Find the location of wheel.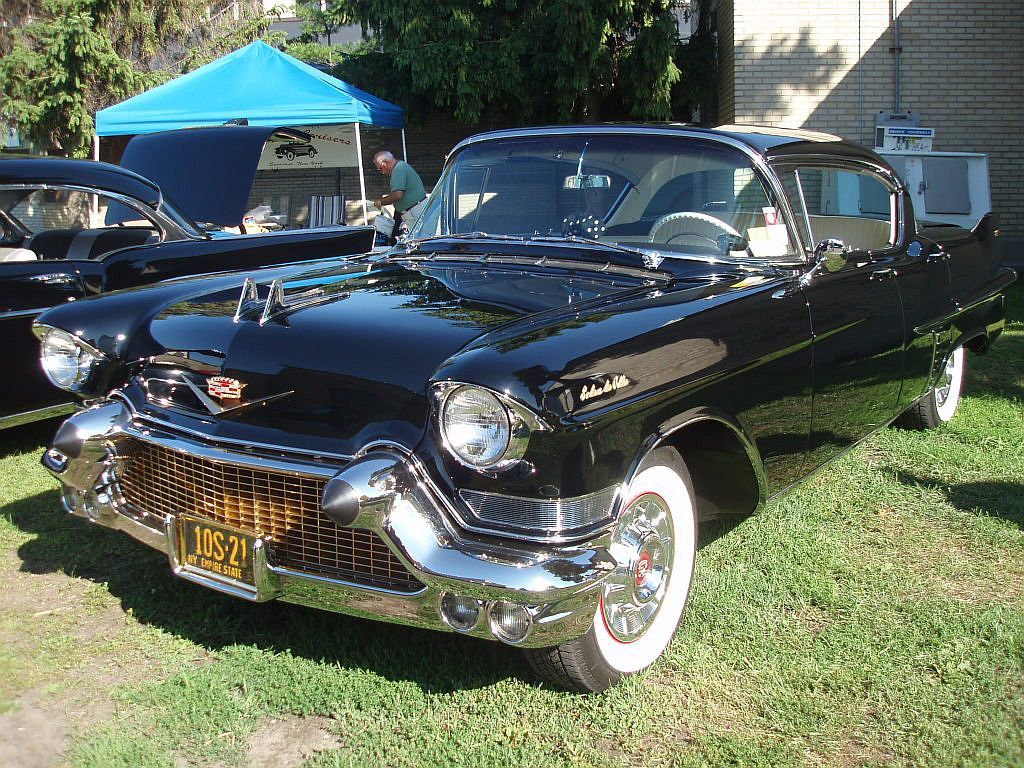
Location: bbox=[907, 346, 963, 433].
